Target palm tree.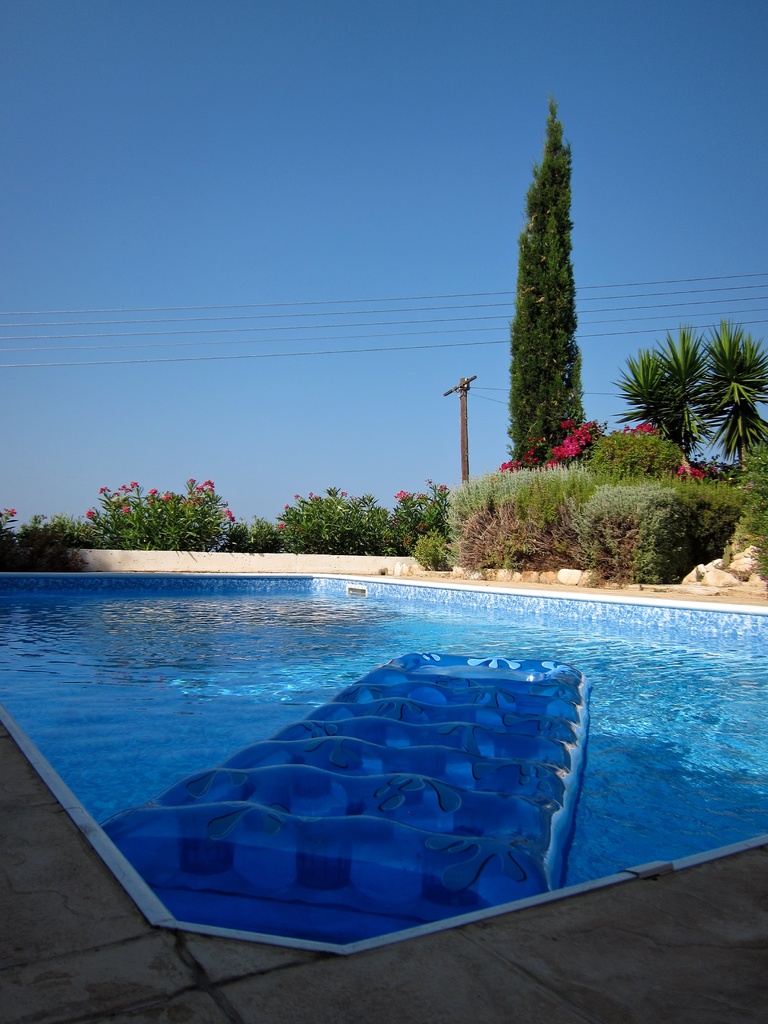
Target region: <bbox>612, 322, 719, 469</bbox>.
